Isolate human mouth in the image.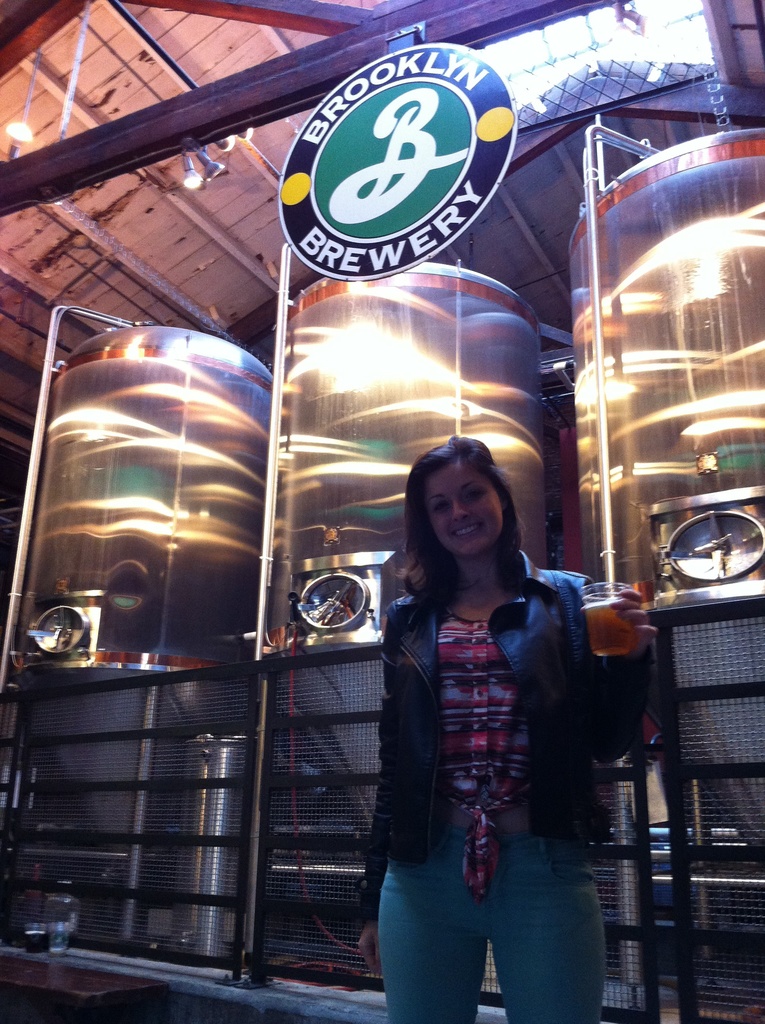
Isolated region: BBox(453, 523, 484, 540).
